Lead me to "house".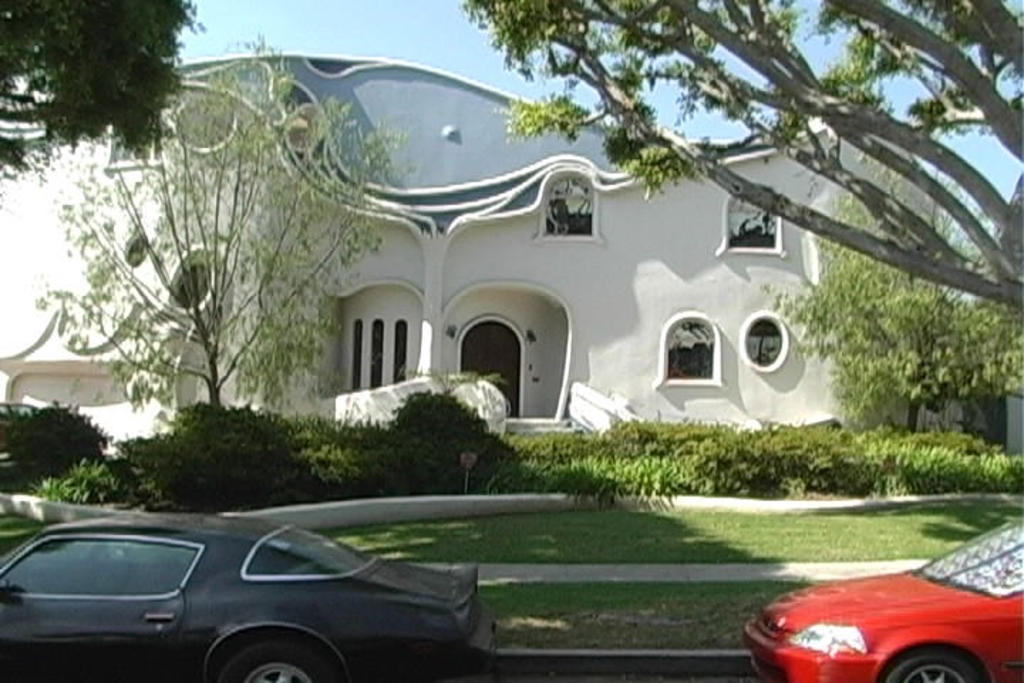
Lead to locate(0, 51, 932, 462).
